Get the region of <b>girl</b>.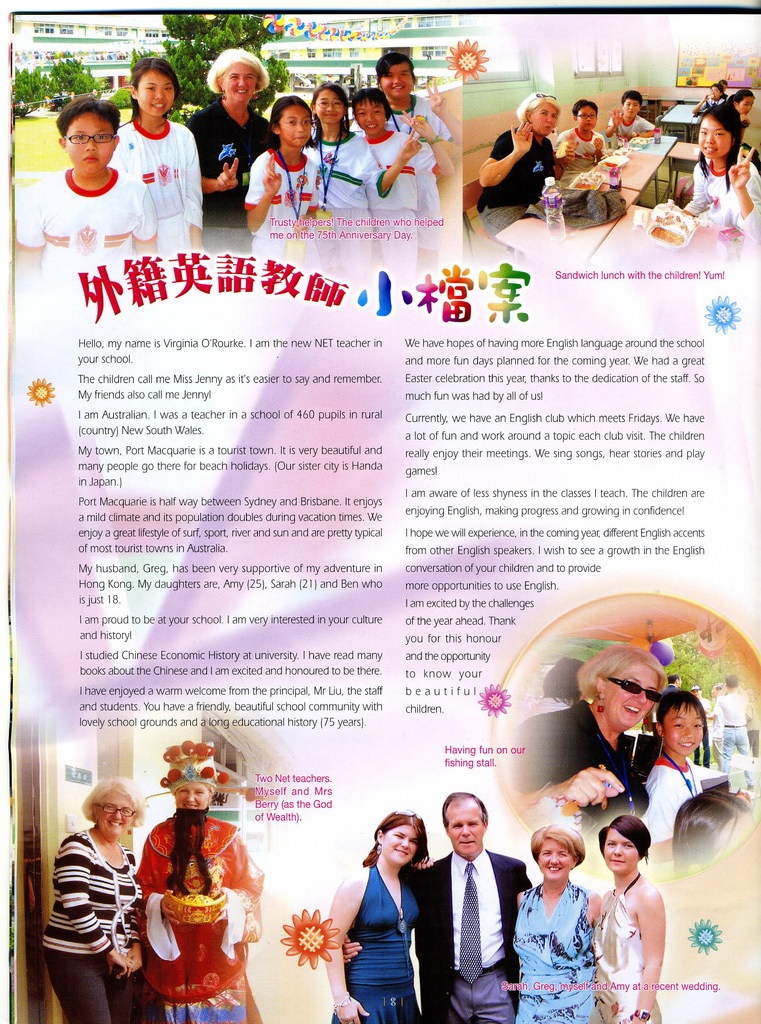
select_region(682, 108, 760, 240).
